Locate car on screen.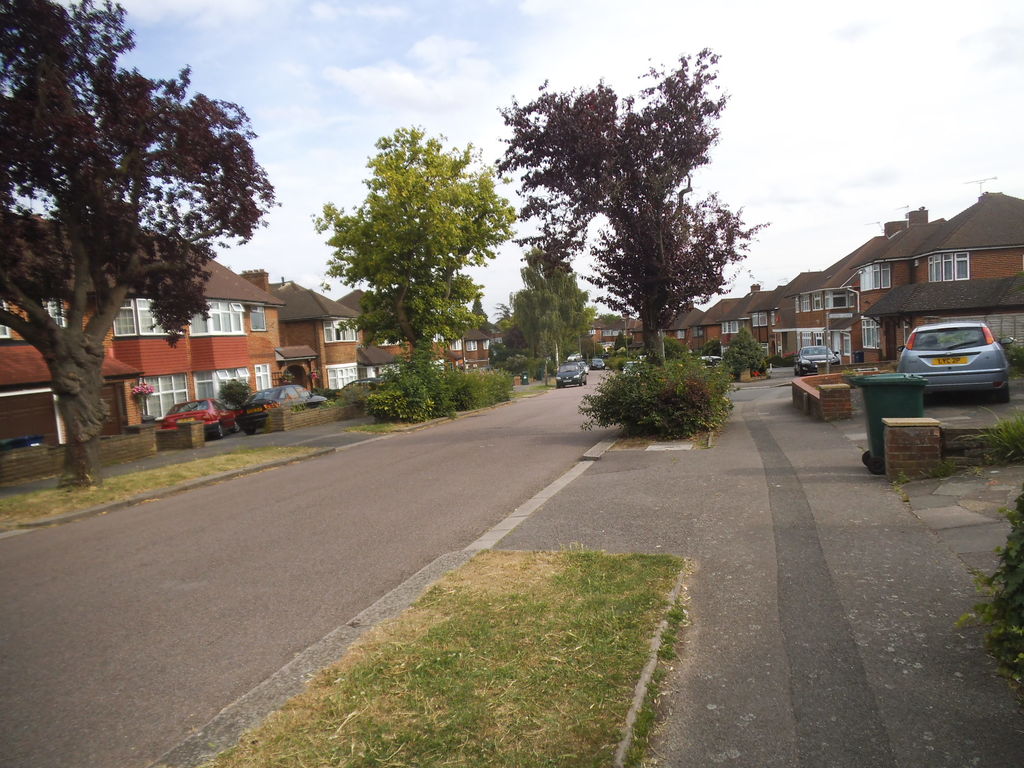
On screen at [x1=556, y1=365, x2=587, y2=389].
